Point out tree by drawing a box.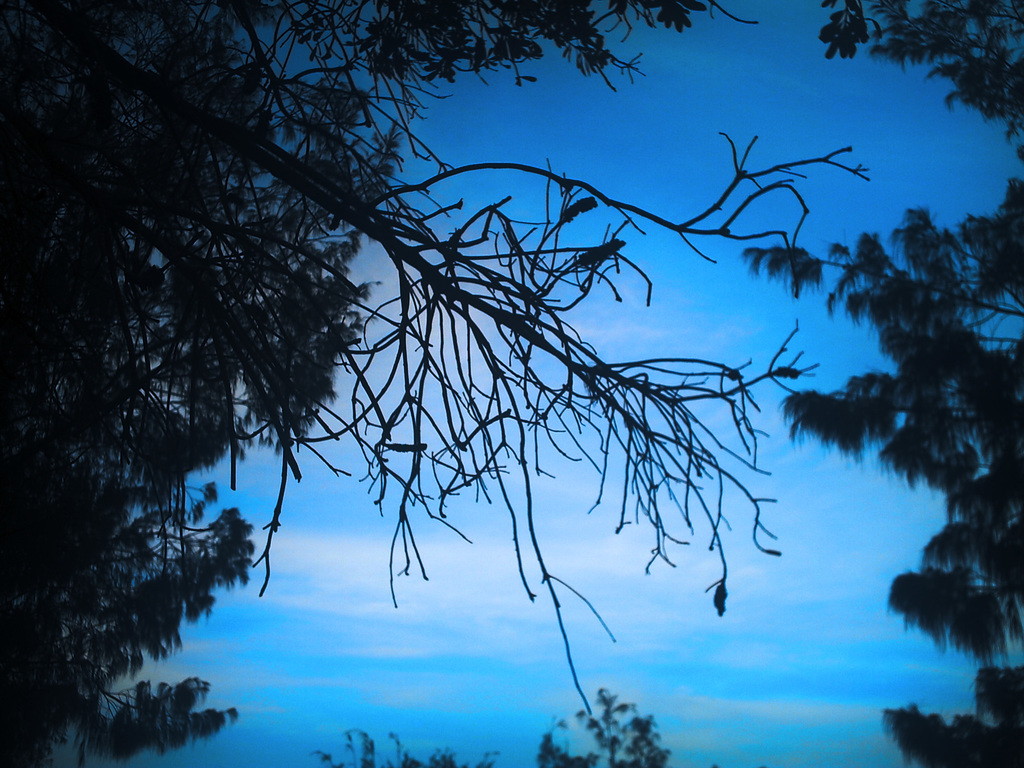
select_region(0, 0, 865, 767).
